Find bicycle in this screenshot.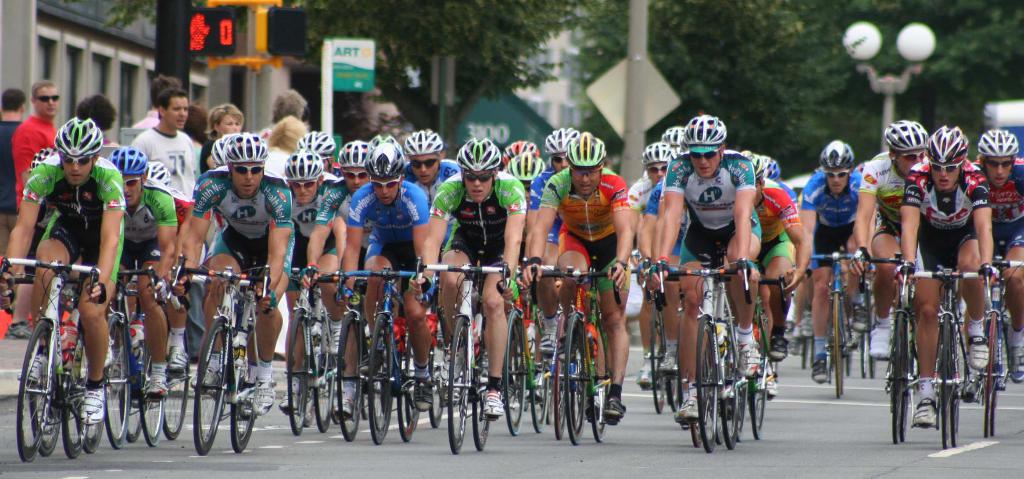
The bounding box for bicycle is 737:272:781:459.
